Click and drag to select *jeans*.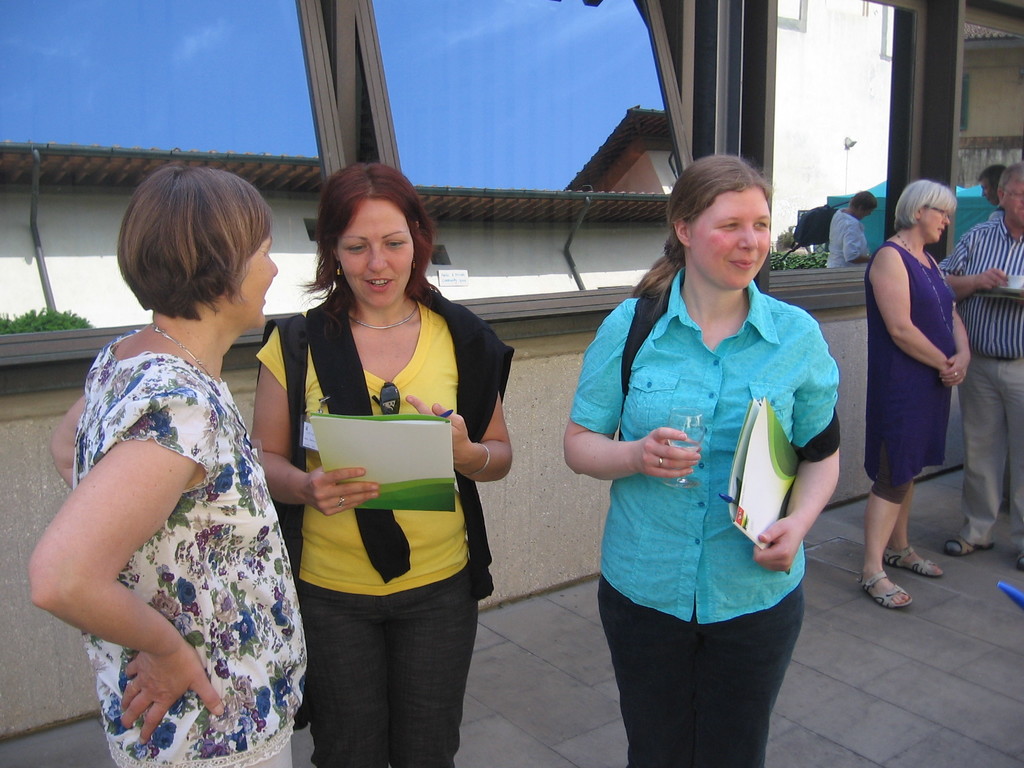
Selection: (x1=298, y1=579, x2=477, y2=766).
